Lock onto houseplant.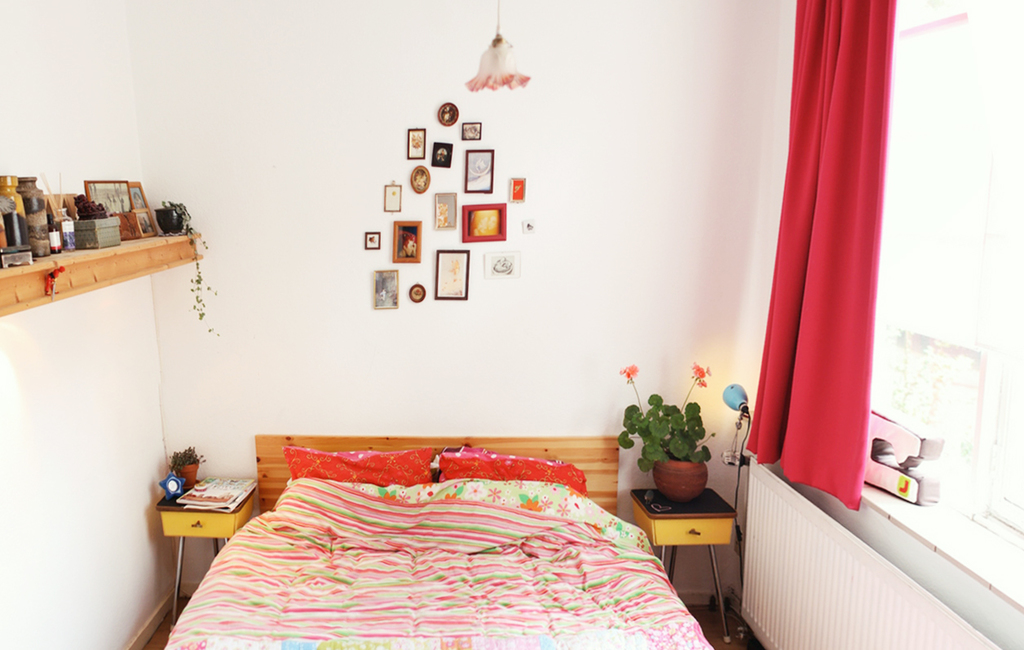
Locked: x1=152 y1=197 x2=219 y2=331.
